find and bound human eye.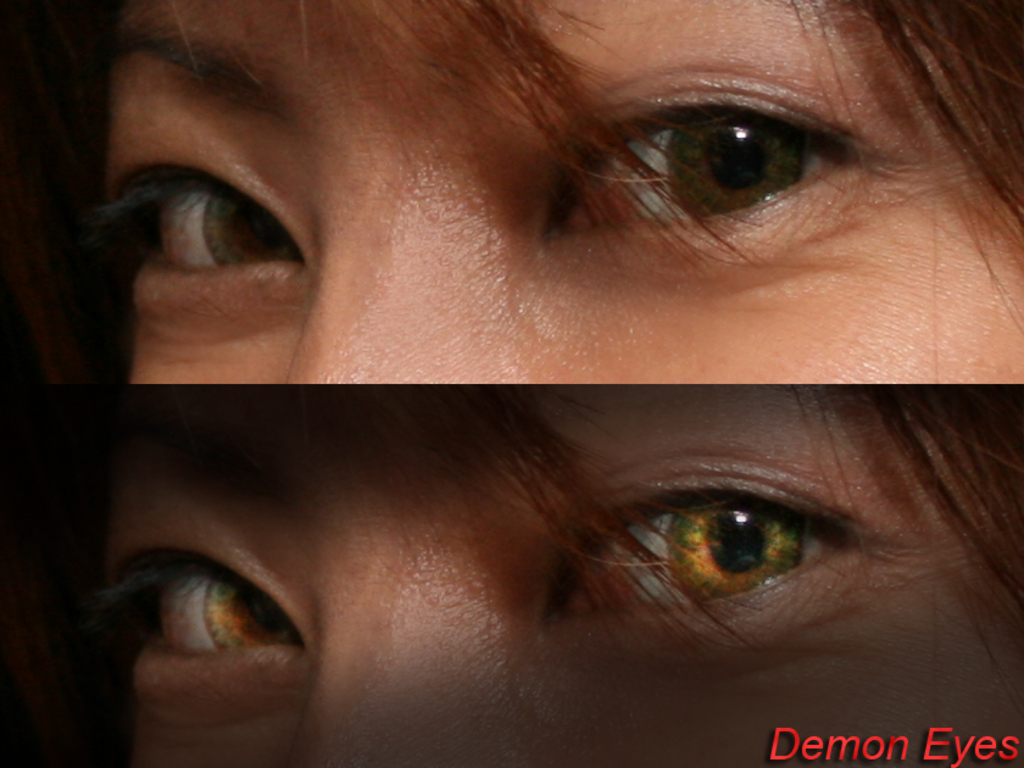
Bound: <region>76, 156, 316, 296</region>.
